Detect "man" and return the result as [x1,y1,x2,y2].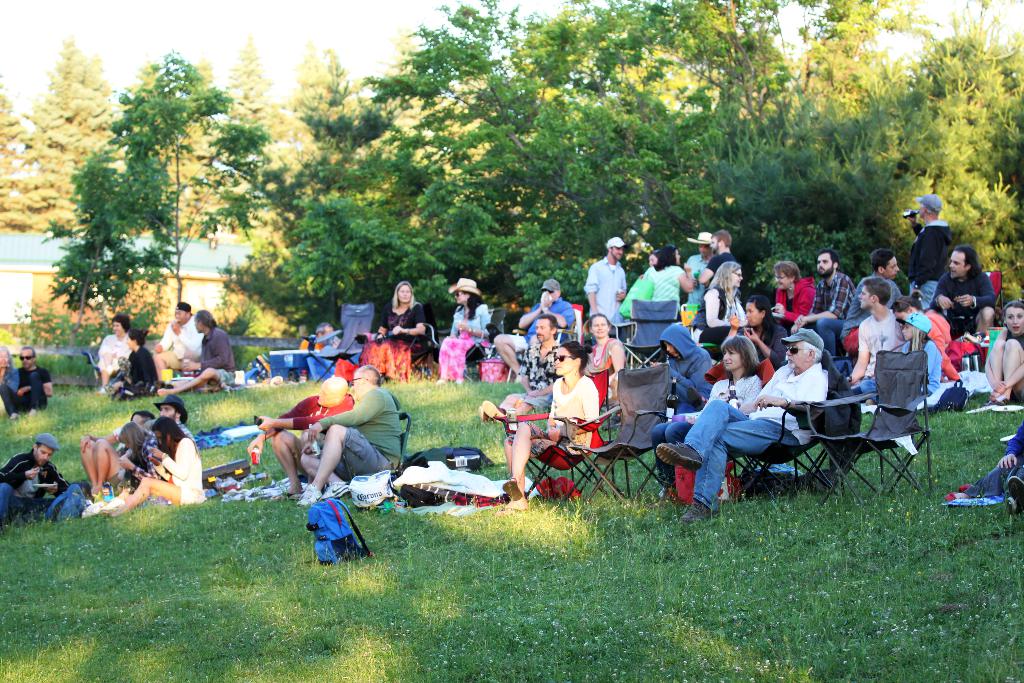
[668,361,822,508].
